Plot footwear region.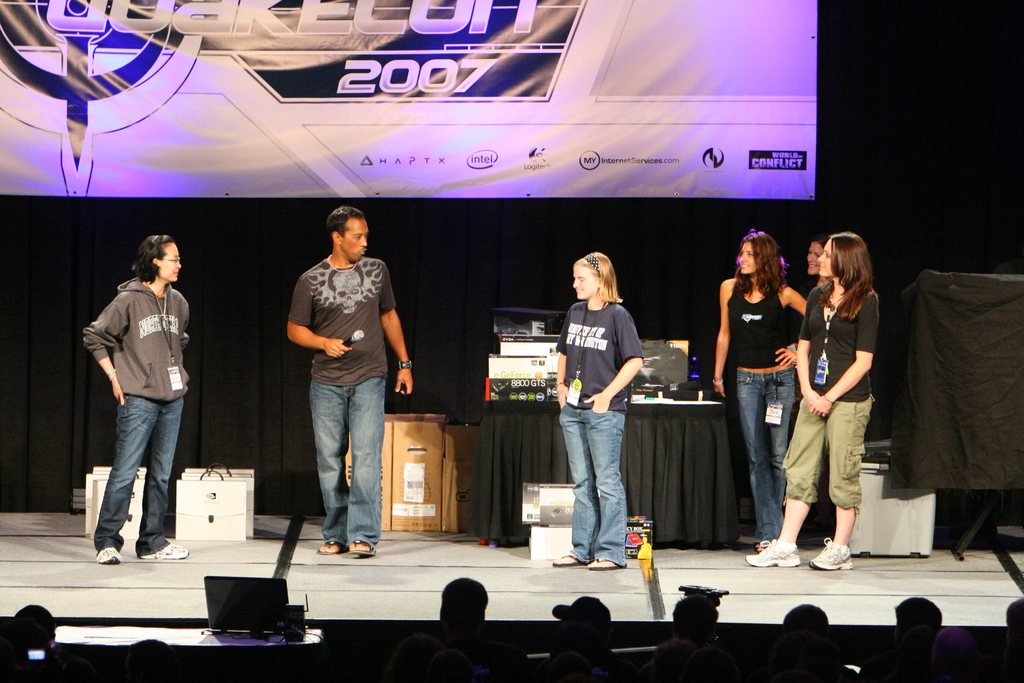
Plotted at (x1=93, y1=545, x2=124, y2=566).
